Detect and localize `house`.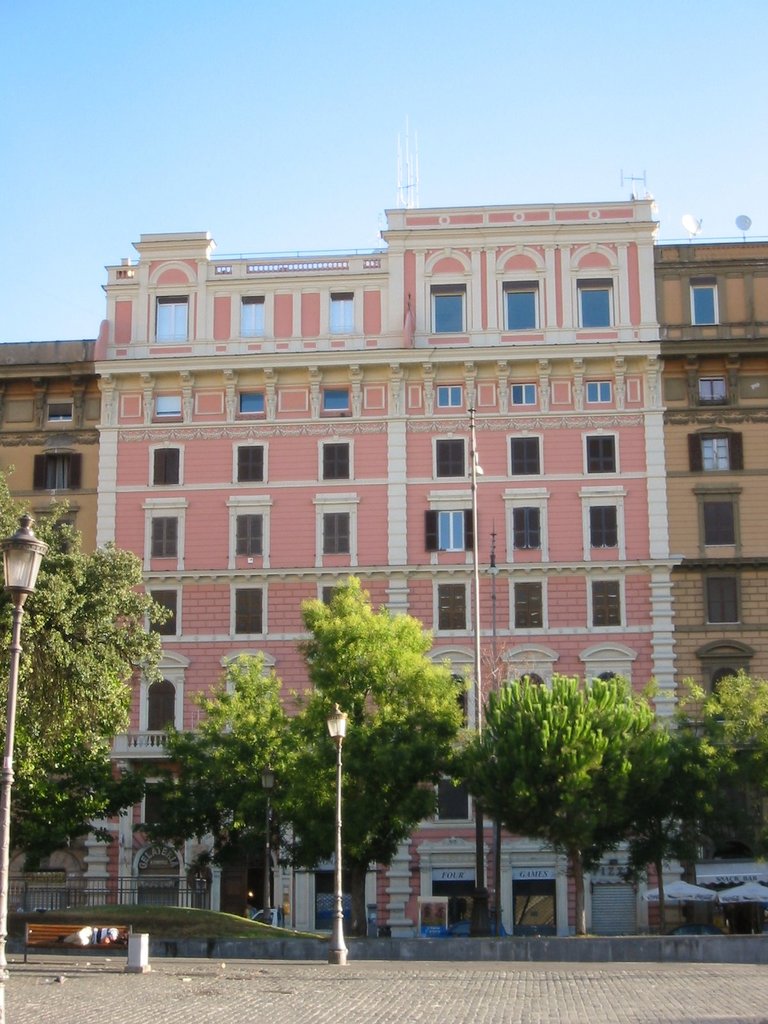
Localized at BBox(0, 335, 100, 798).
